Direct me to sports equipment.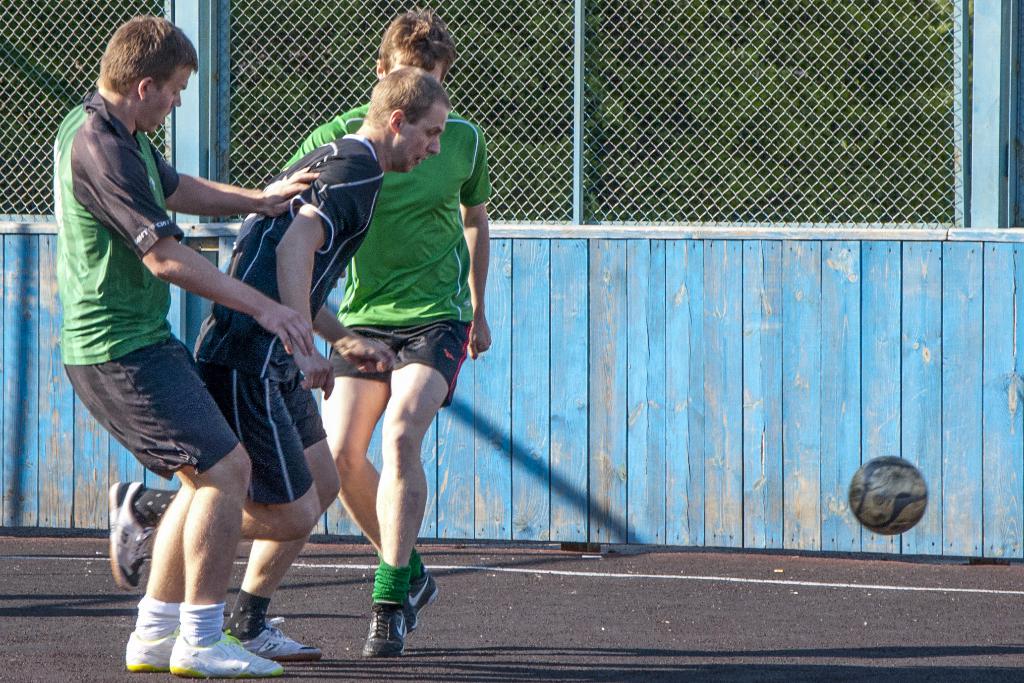
Direction: [244, 616, 320, 660].
